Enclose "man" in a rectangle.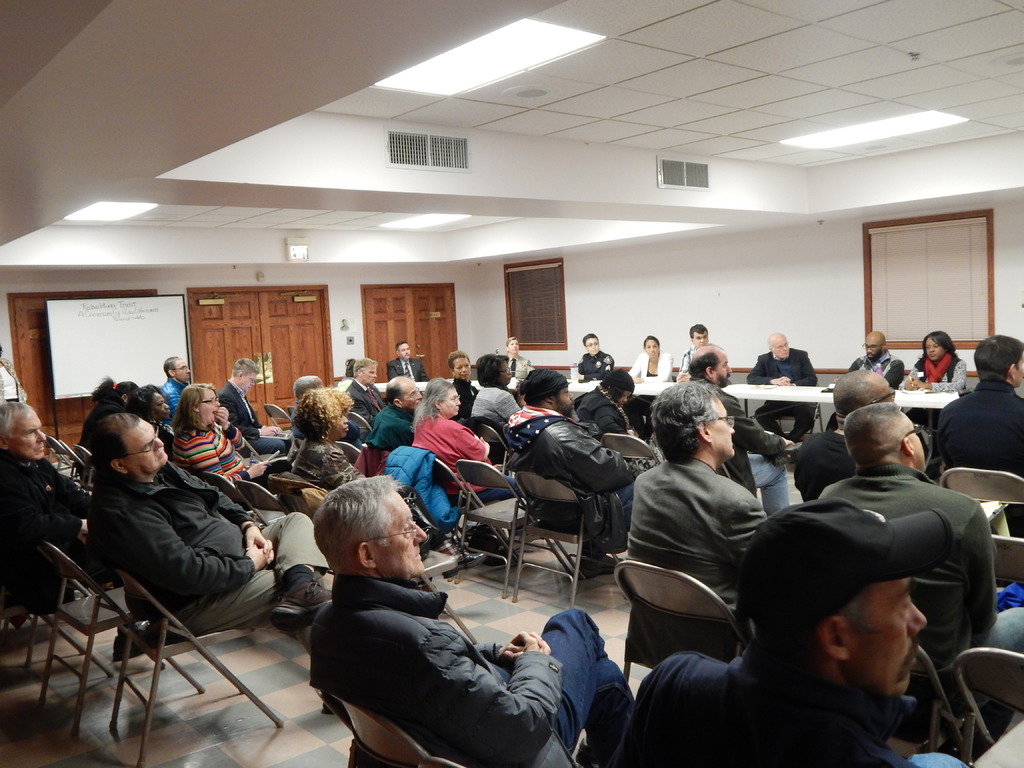
(left=367, top=369, right=429, bottom=456).
